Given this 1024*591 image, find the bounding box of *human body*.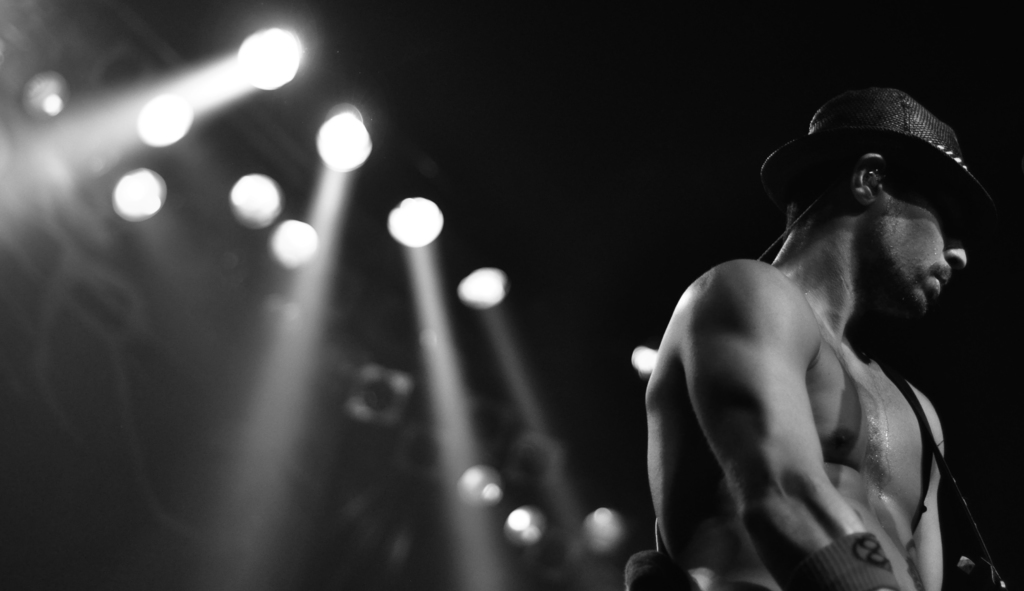
(659,106,1016,554).
